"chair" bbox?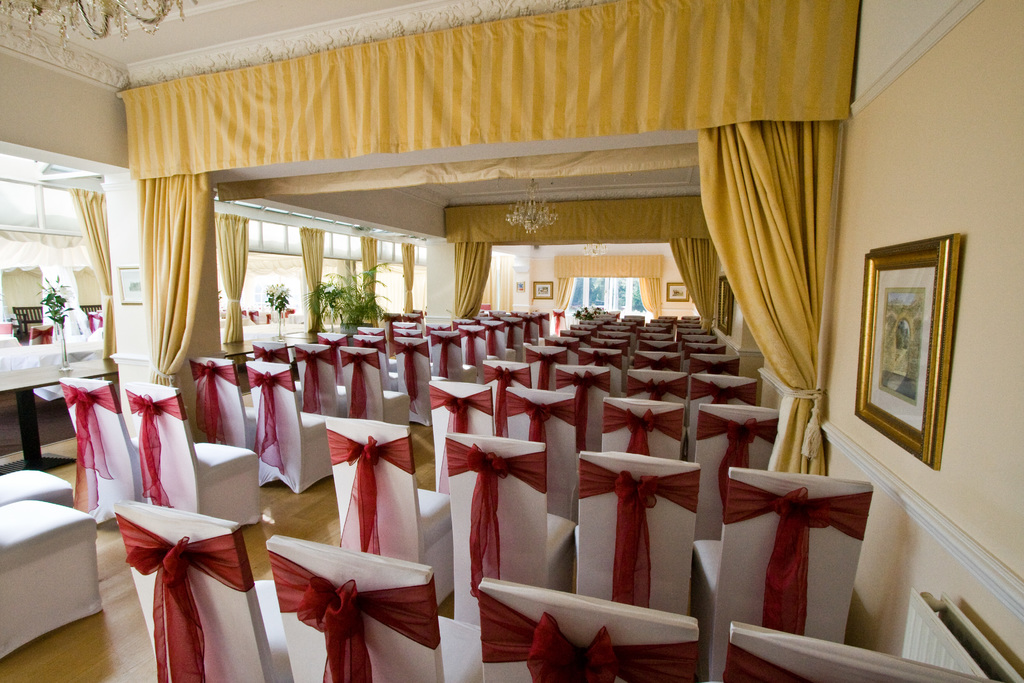
<bbox>678, 438, 900, 646</bbox>
